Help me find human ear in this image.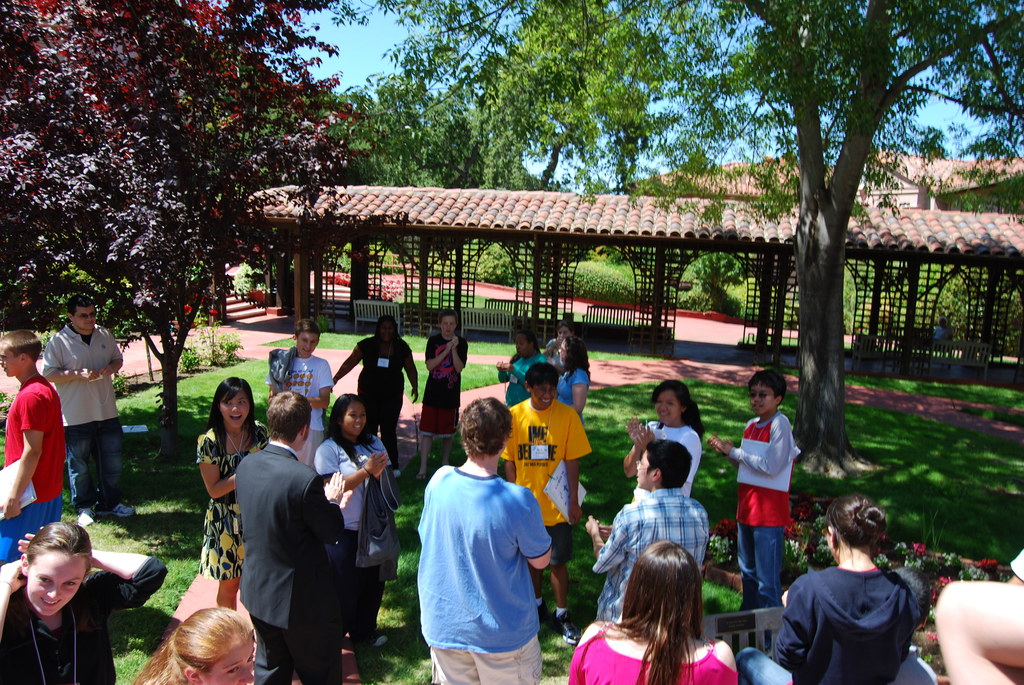
Found it: <region>19, 553, 28, 574</region>.
